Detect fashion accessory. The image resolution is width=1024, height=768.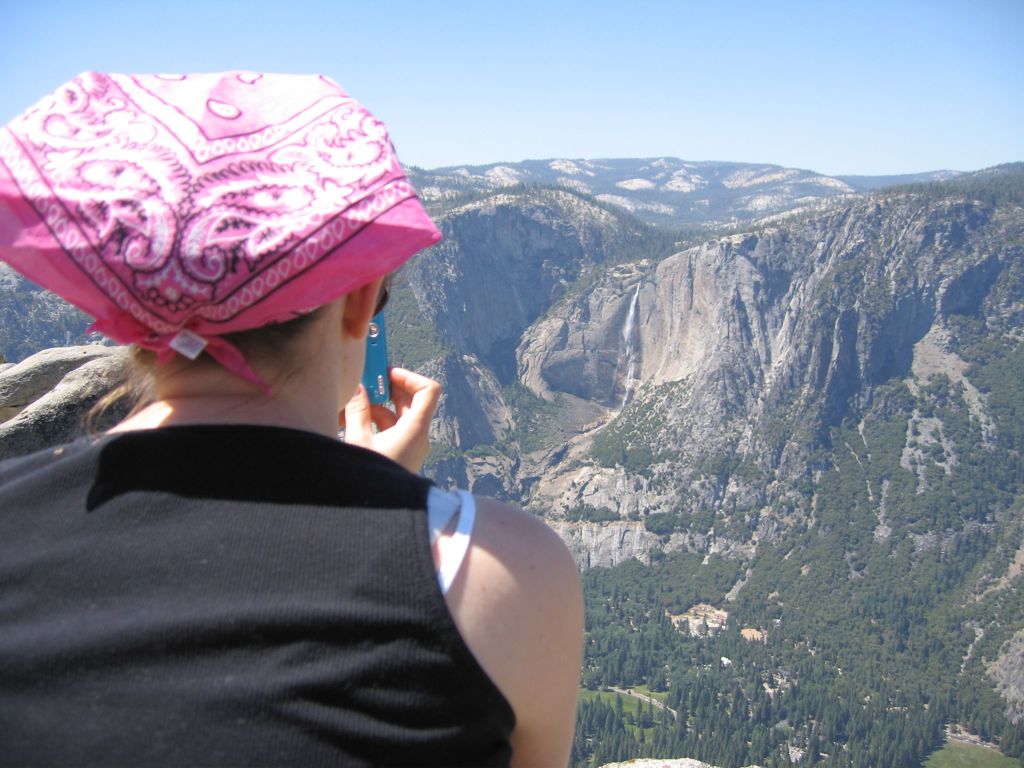
<bbox>0, 58, 444, 393</bbox>.
